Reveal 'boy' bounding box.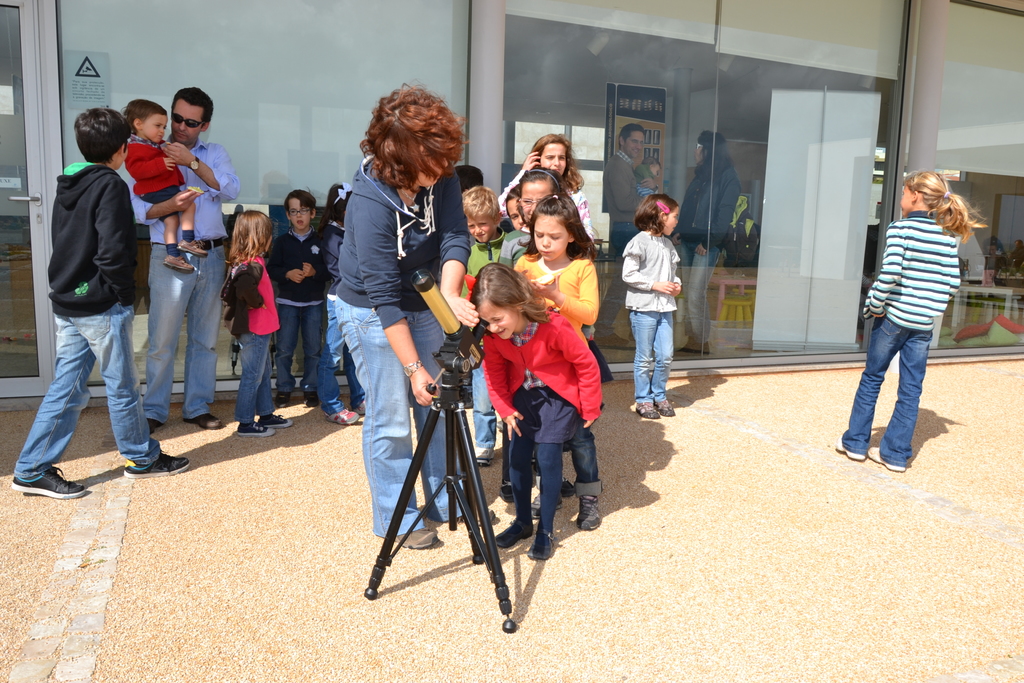
Revealed: 460:185:509:465.
